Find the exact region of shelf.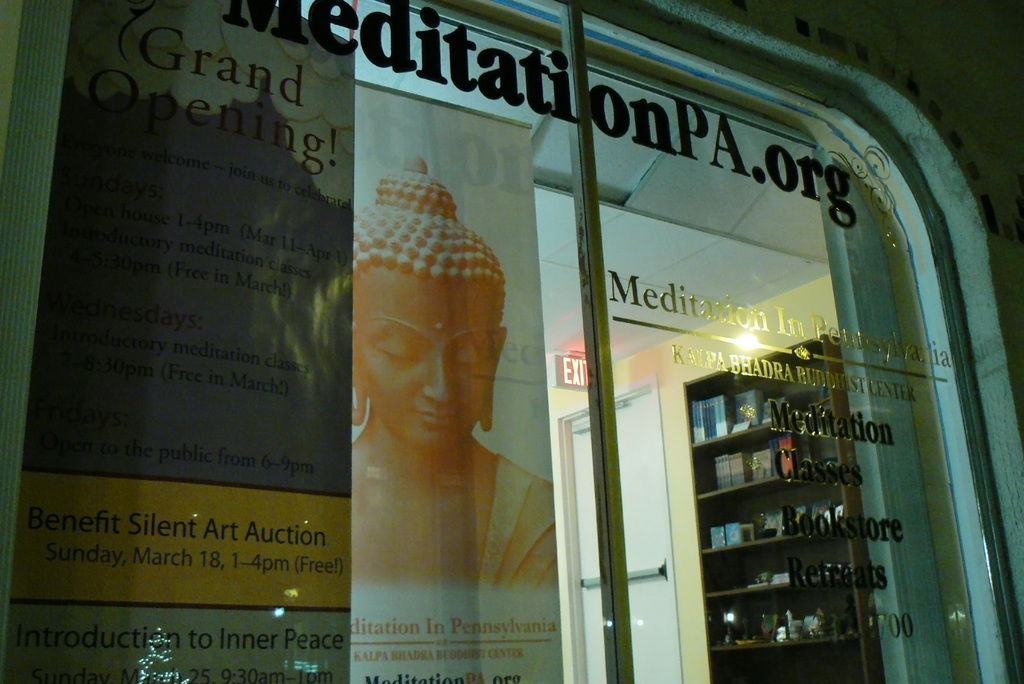
Exact region: crop(694, 526, 856, 593).
